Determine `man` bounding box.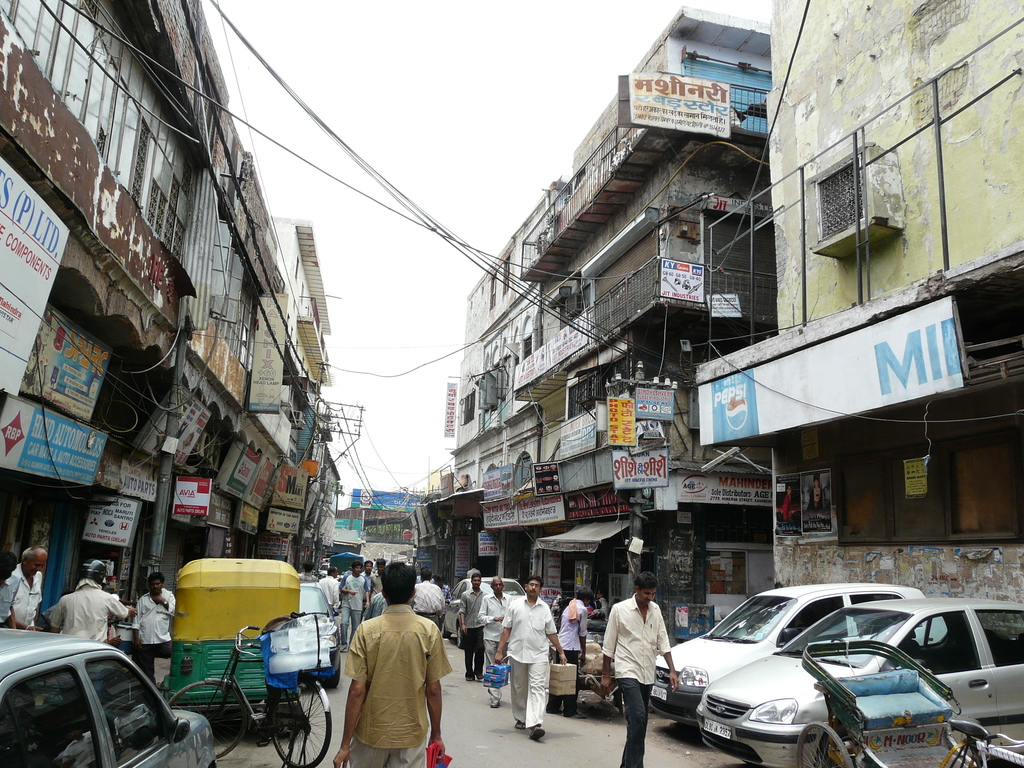
Determined: region(2, 550, 58, 638).
